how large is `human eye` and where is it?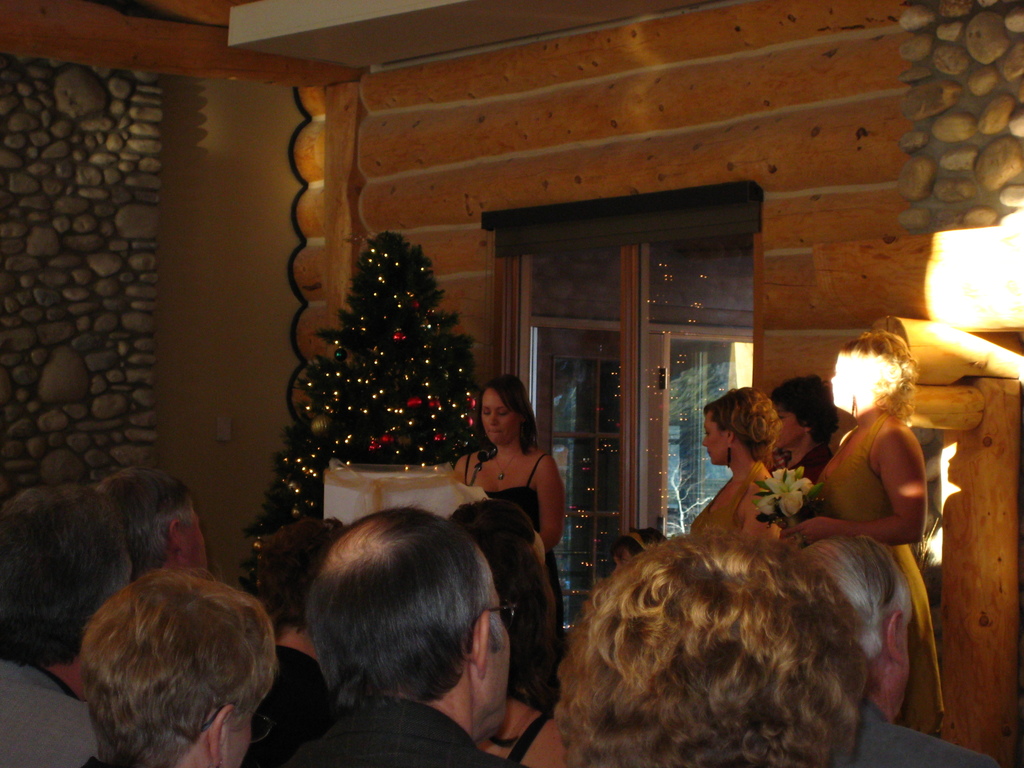
Bounding box: detection(493, 407, 511, 415).
